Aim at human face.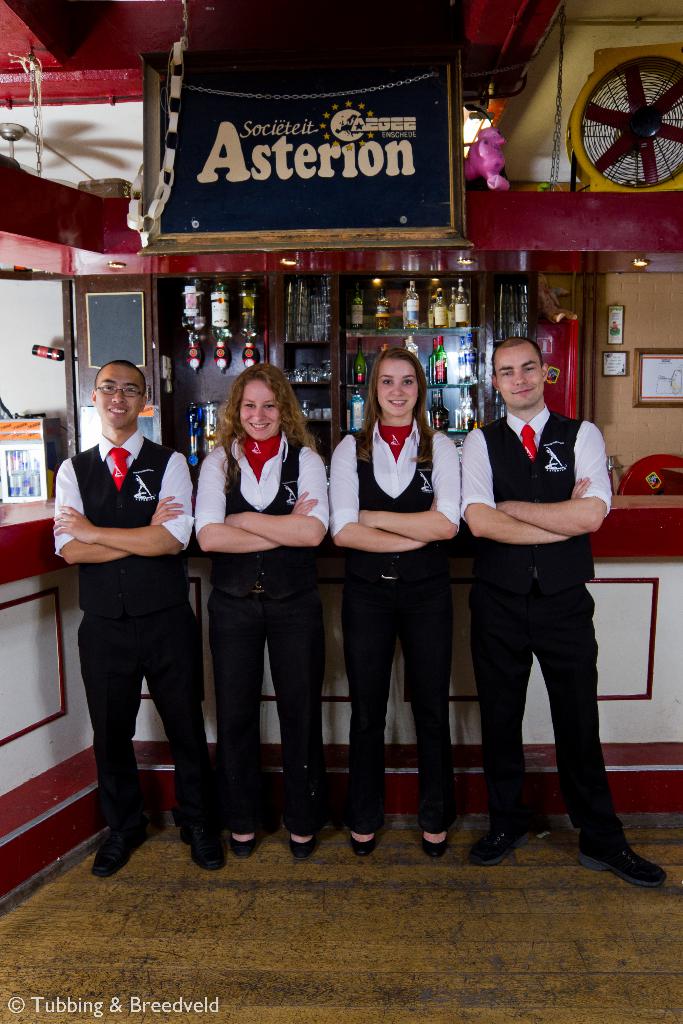
Aimed at detection(237, 379, 288, 449).
